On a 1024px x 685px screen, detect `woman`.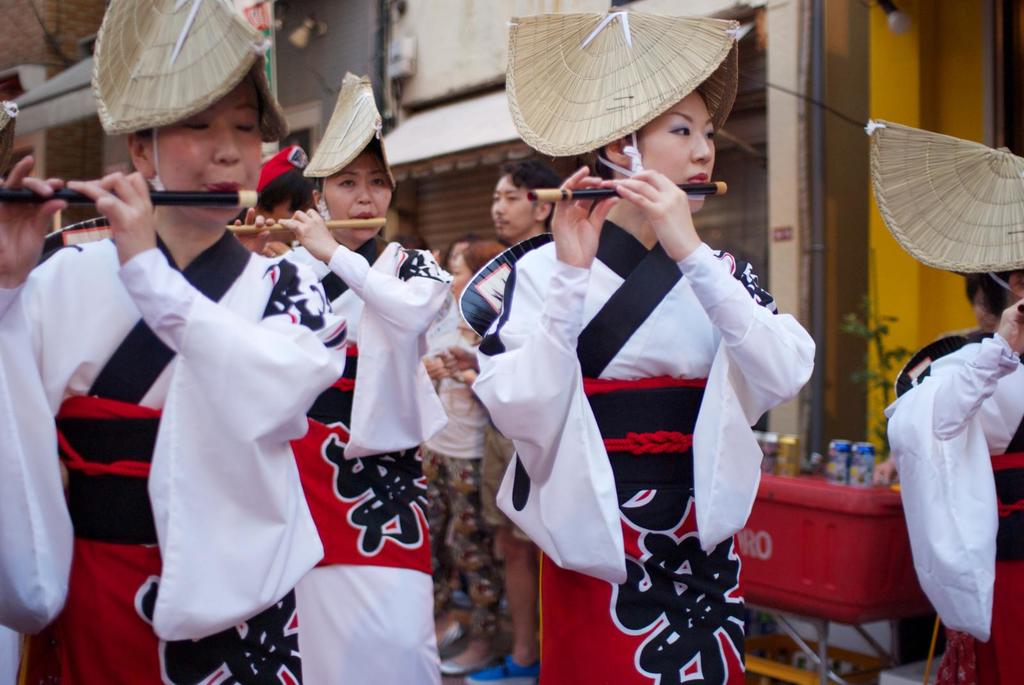
(x1=462, y1=23, x2=816, y2=684).
